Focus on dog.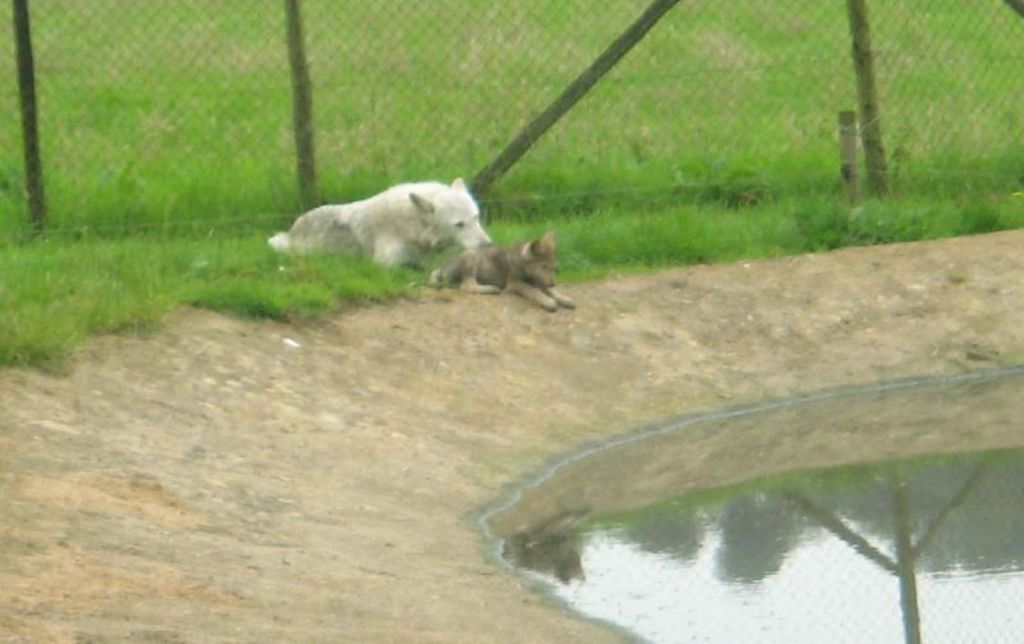
Focused at pyautogui.locateOnScreen(447, 230, 579, 314).
